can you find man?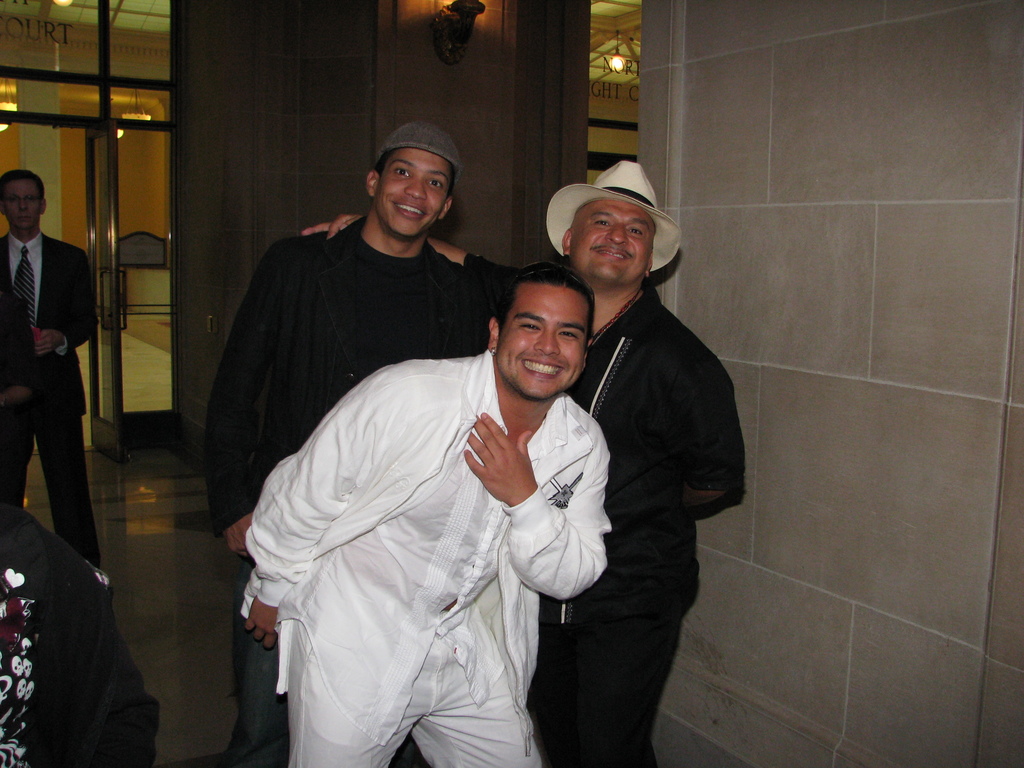
Yes, bounding box: region(547, 164, 742, 753).
